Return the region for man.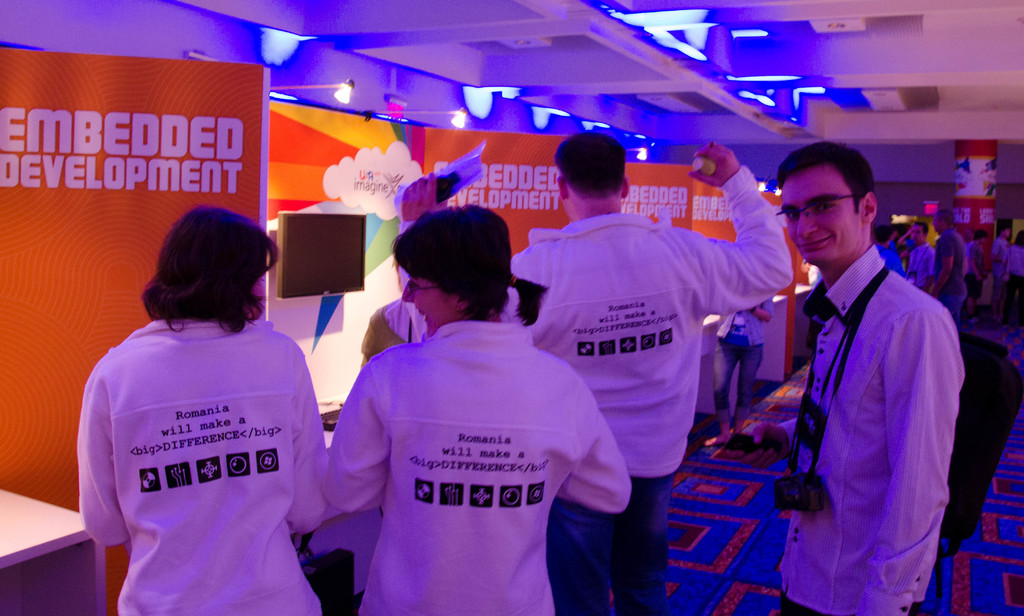
select_region(908, 223, 937, 294).
